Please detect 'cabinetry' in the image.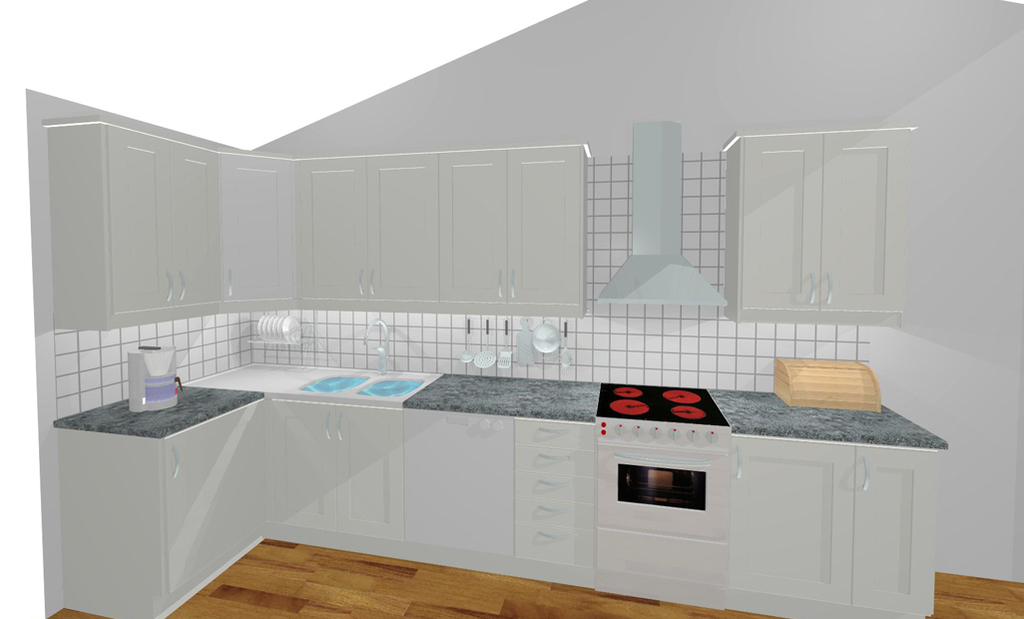
[x1=106, y1=119, x2=226, y2=321].
